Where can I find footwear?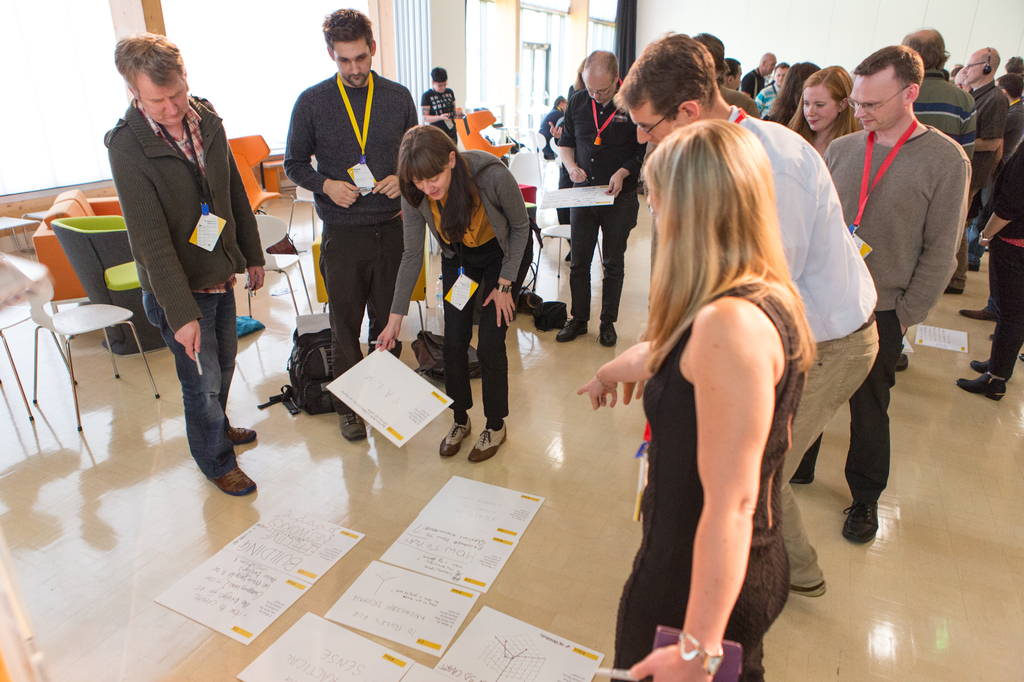
You can find it at x1=552, y1=319, x2=590, y2=342.
